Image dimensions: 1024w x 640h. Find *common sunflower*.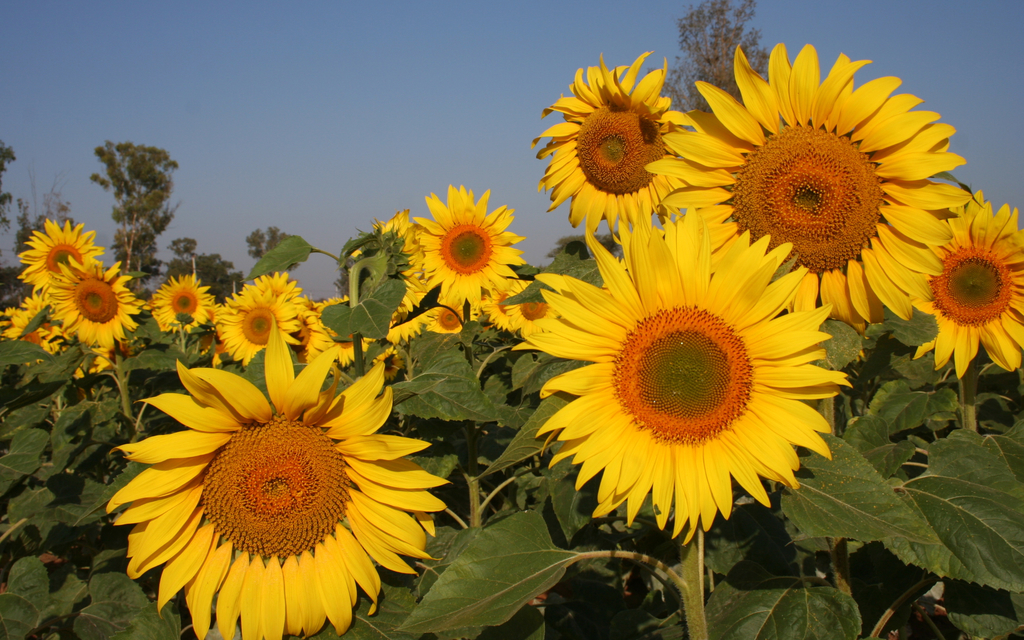
19 225 125 345.
